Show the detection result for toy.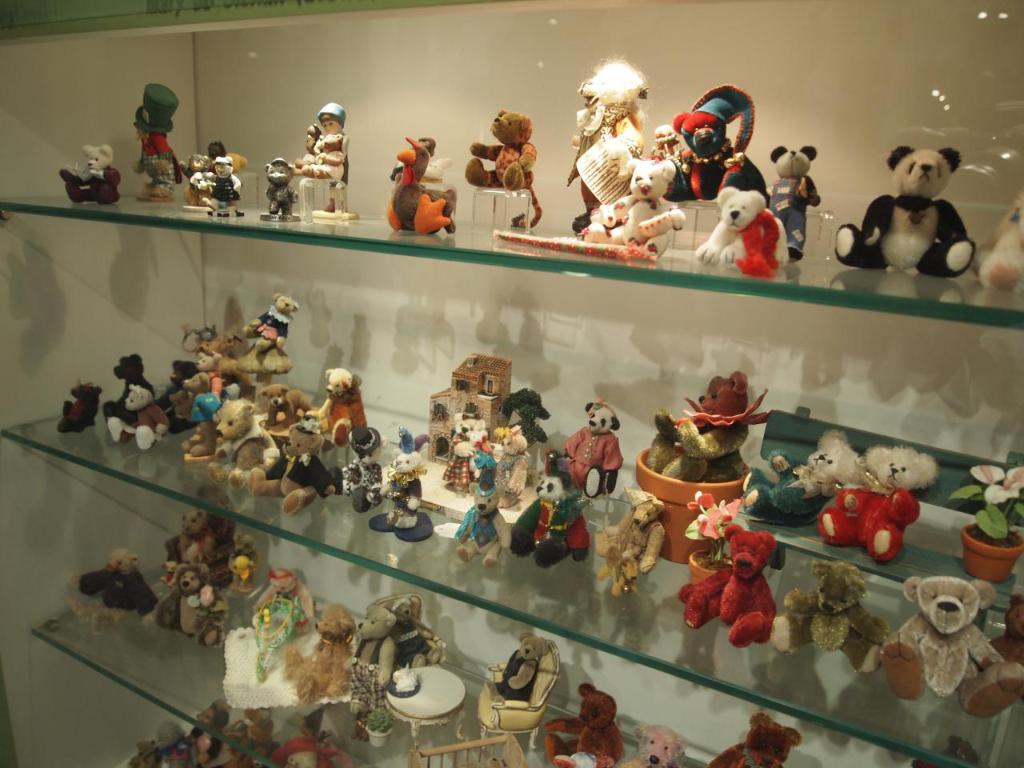
x1=647 y1=85 x2=771 y2=206.
